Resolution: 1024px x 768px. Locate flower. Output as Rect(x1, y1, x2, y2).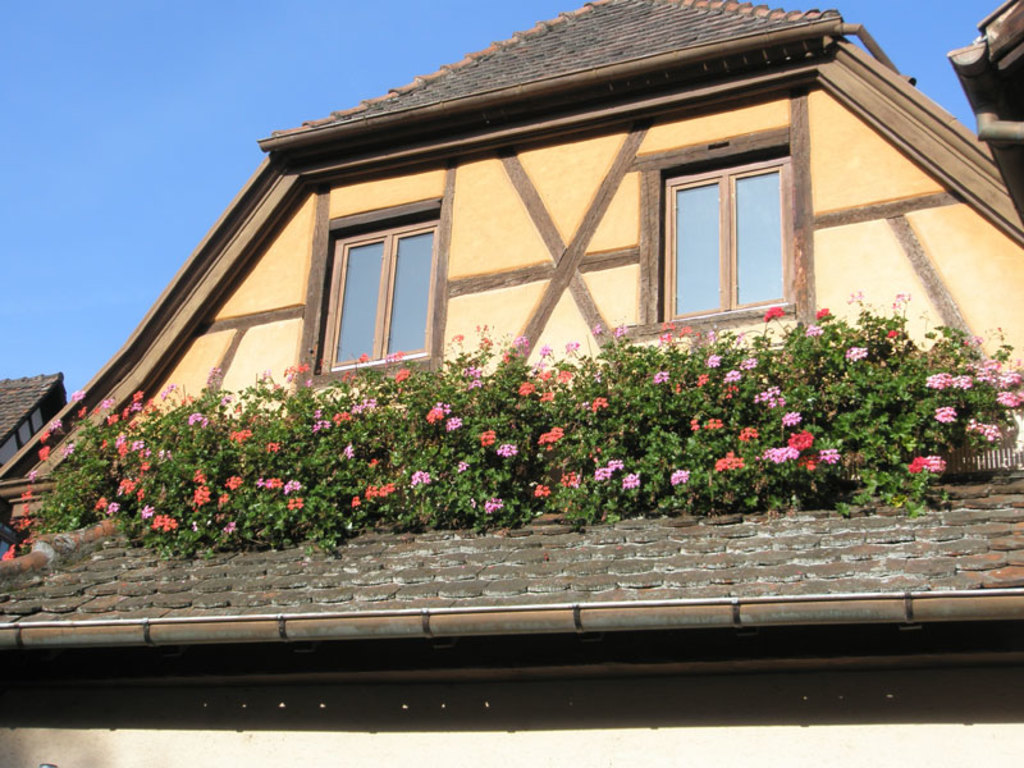
Rect(753, 385, 783, 407).
